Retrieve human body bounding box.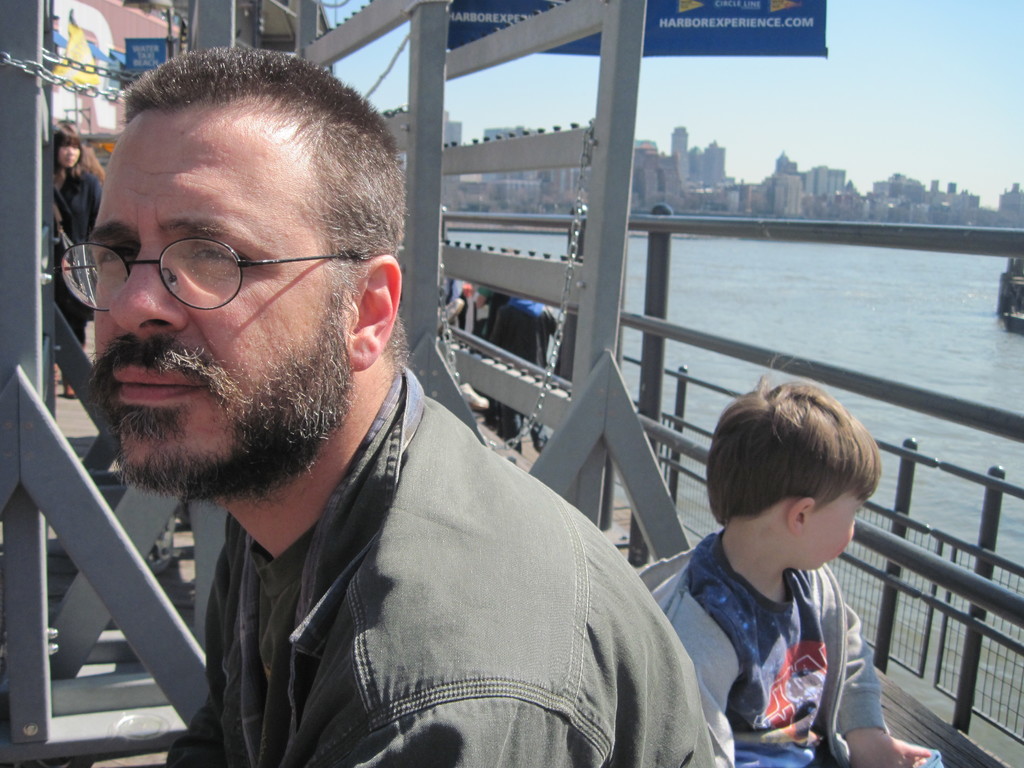
Bounding box: locate(60, 138, 715, 753).
